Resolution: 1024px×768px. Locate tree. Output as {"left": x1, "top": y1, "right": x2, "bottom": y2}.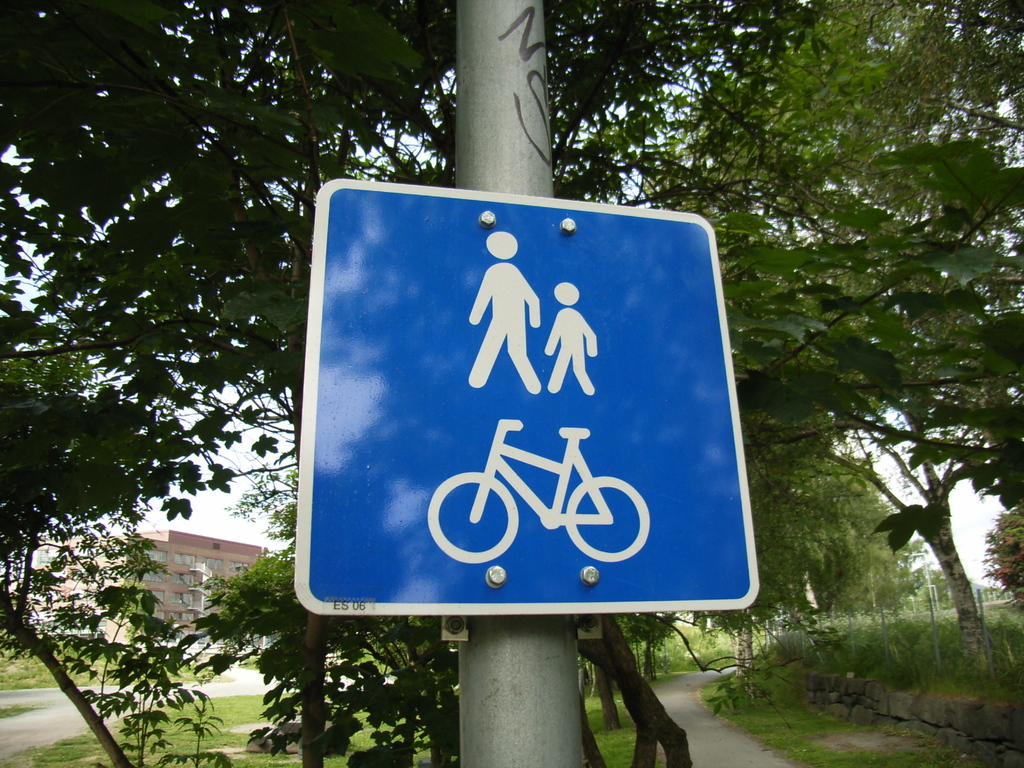
{"left": 797, "top": 459, "right": 947, "bottom": 632}.
